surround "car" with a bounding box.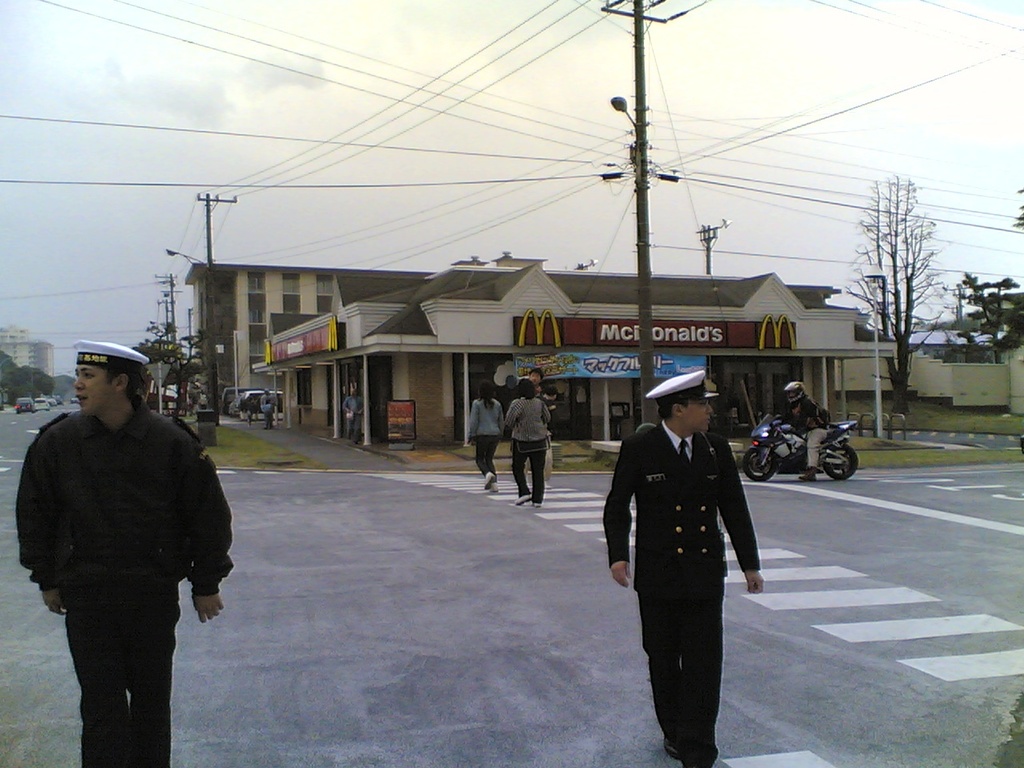
[226, 394, 240, 414].
